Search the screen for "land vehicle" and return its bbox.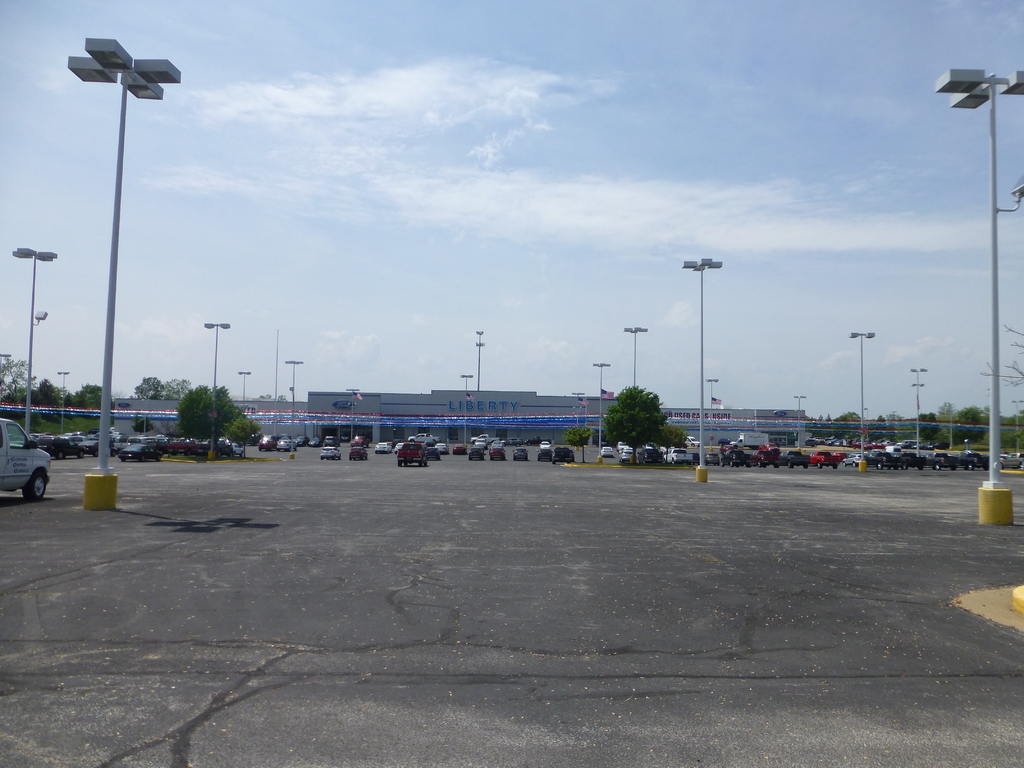
Found: Rect(0, 422, 68, 500).
